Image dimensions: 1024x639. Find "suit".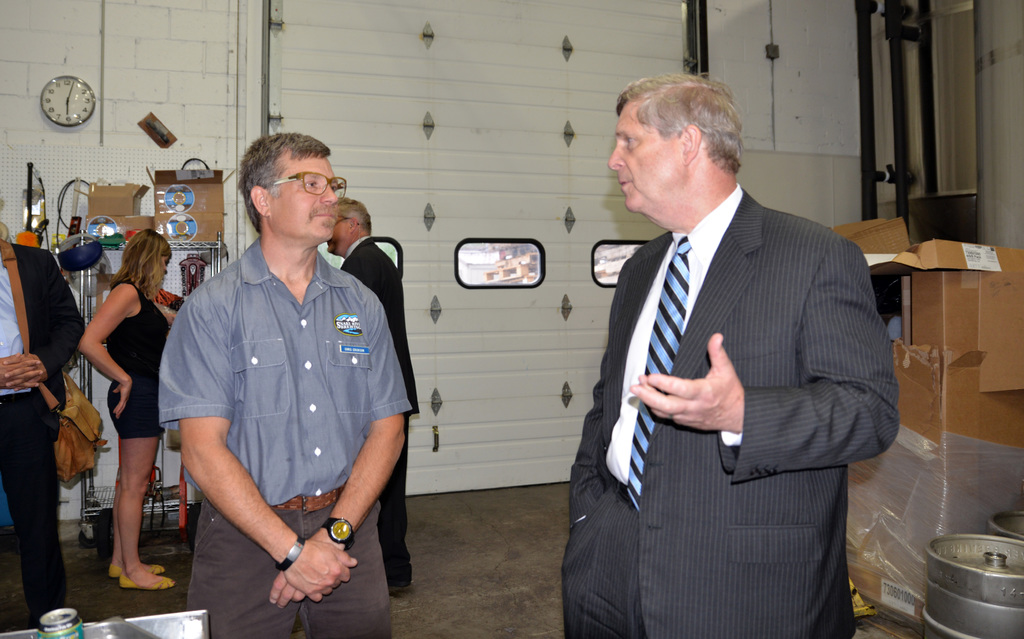
pyautogui.locateOnScreen(558, 106, 899, 631).
